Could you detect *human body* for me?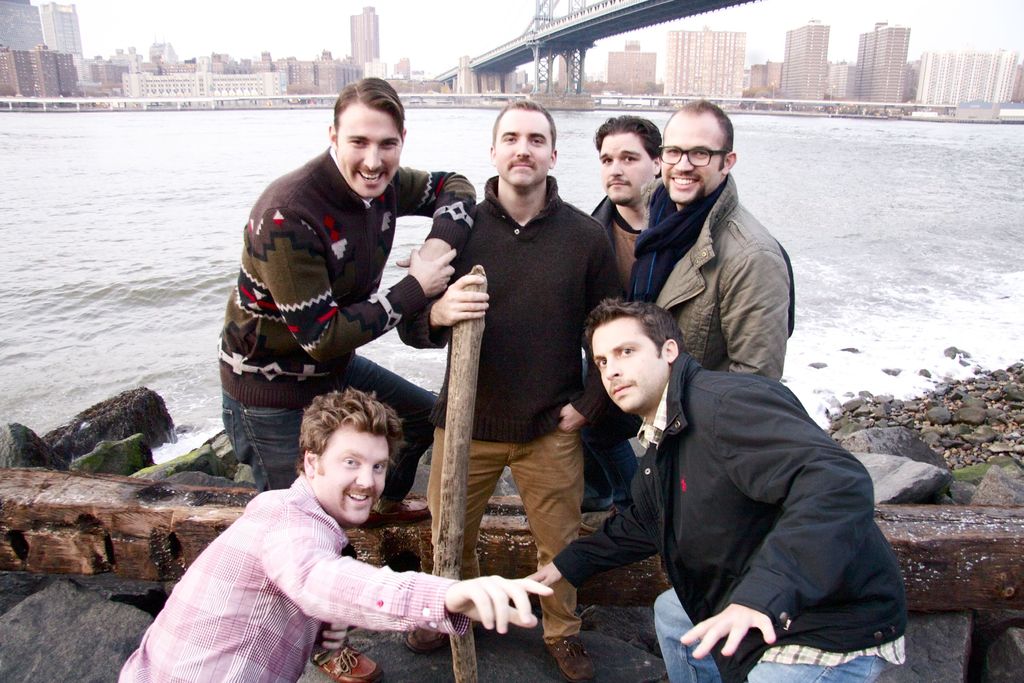
Detection result: left=618, top=174, right=801, bottom=369.
